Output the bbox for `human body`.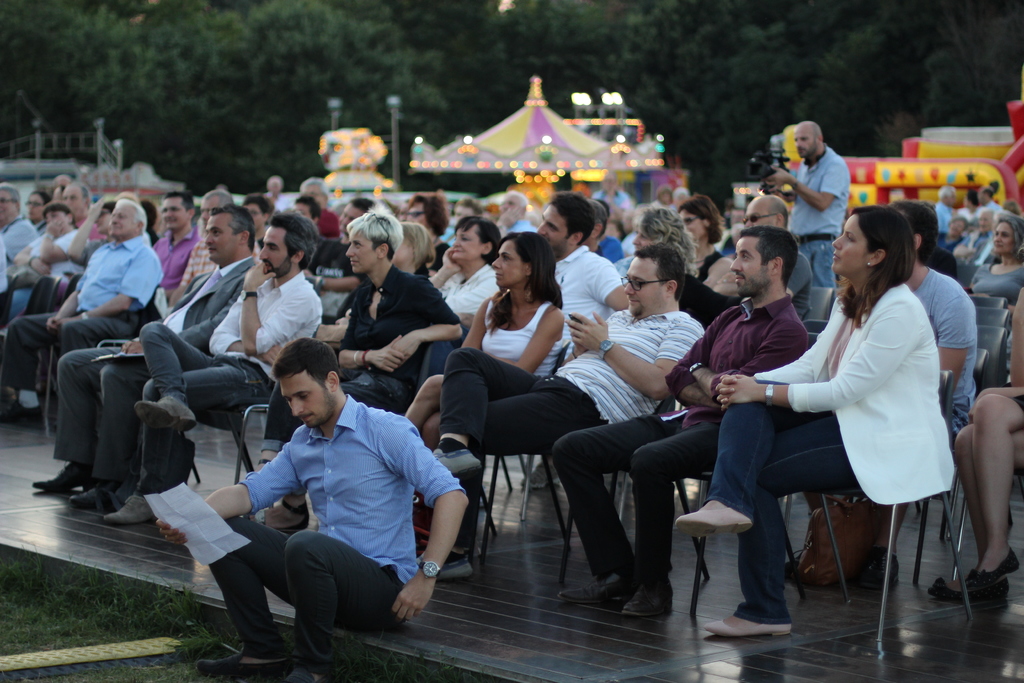
left=732, top=199, right=948, bottom=634.
